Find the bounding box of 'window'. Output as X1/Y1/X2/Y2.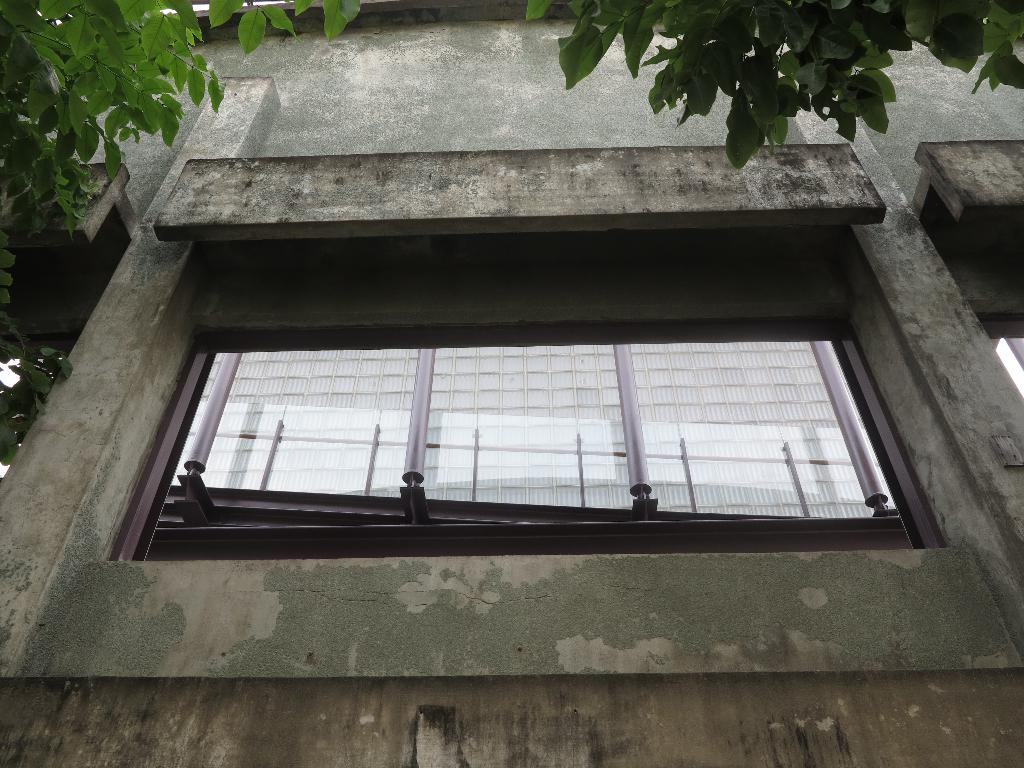
157/265/933/541.
